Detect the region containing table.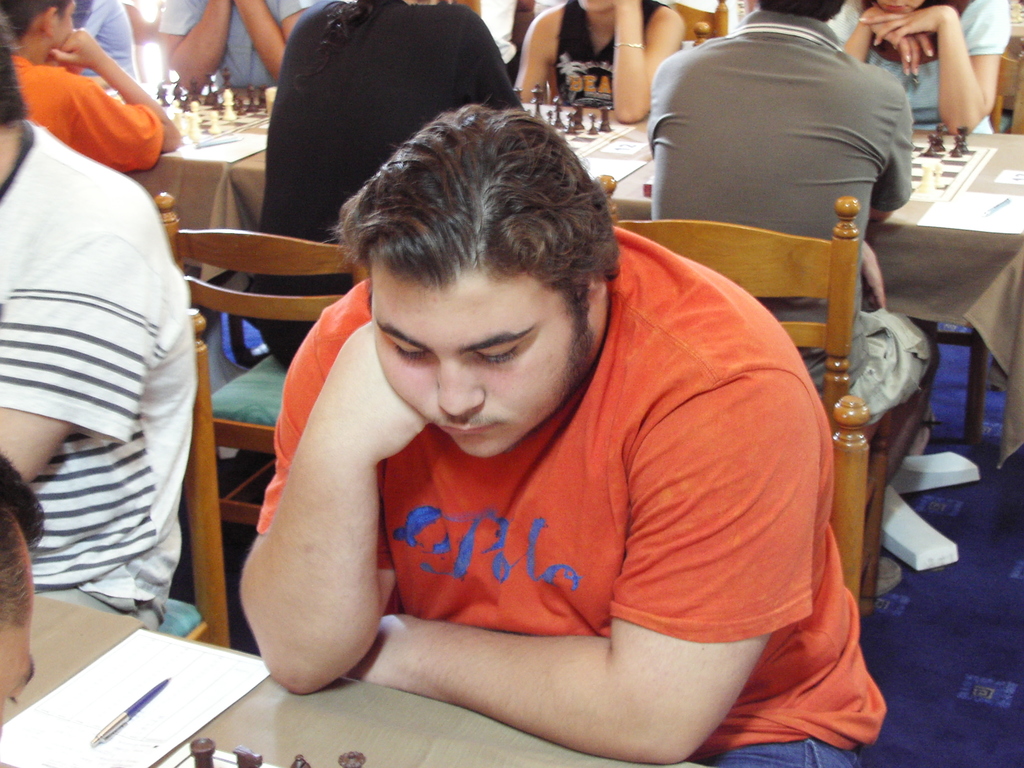
box=[115, 82, 619, 369].
